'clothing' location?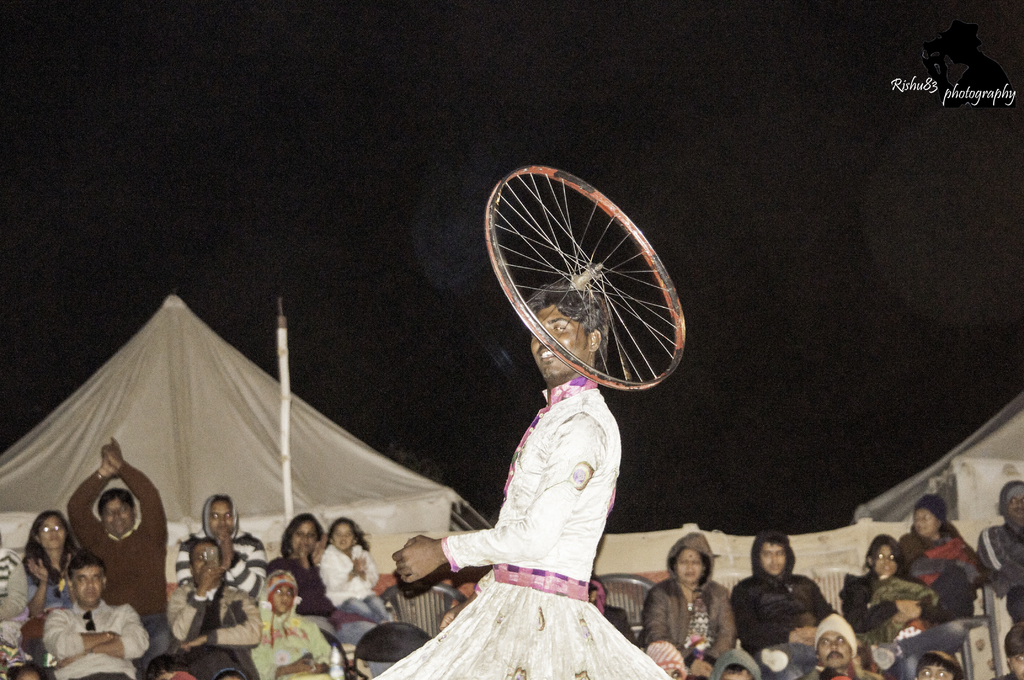
[602,606,639,649]
